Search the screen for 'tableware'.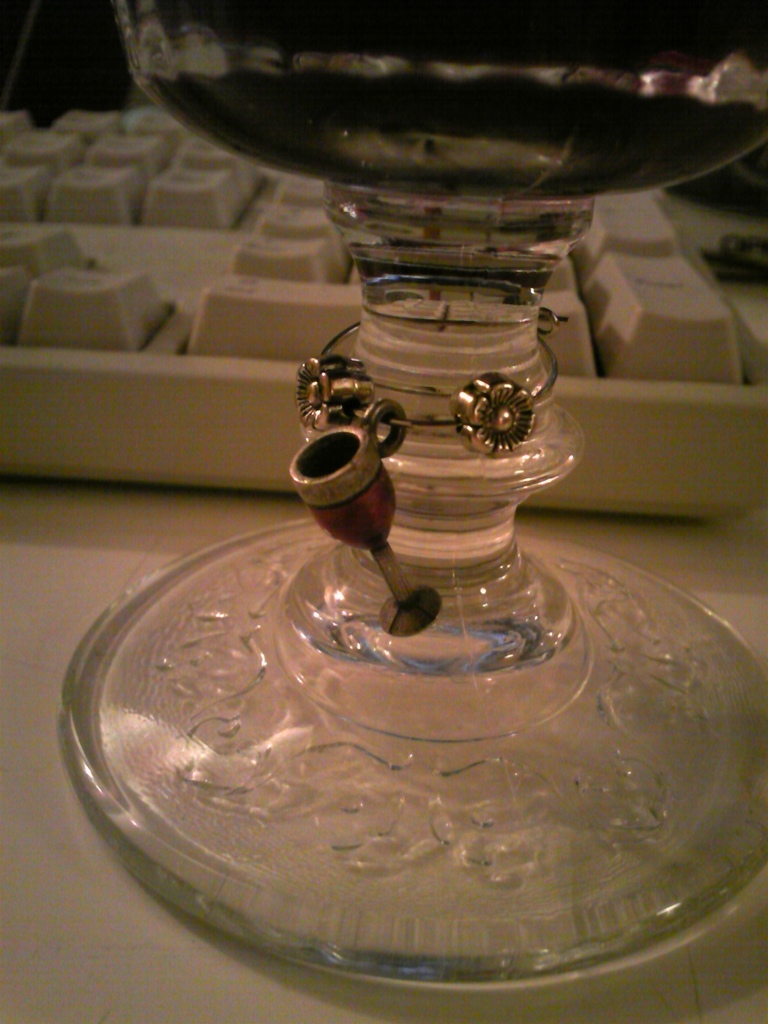
Found at 53:3:767:991.
